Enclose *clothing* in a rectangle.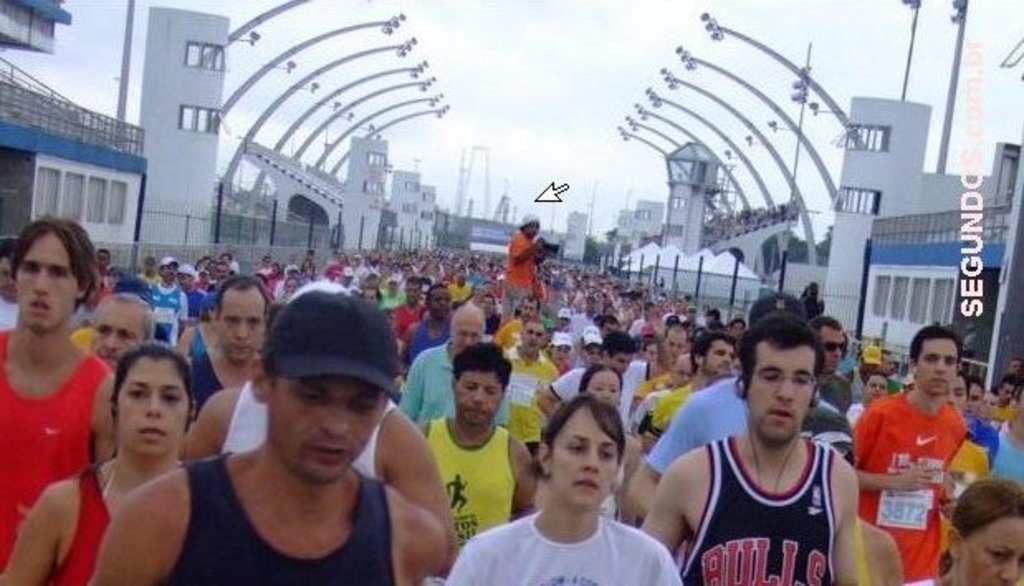
(left=428, top=417, right=518, bottom=550).
